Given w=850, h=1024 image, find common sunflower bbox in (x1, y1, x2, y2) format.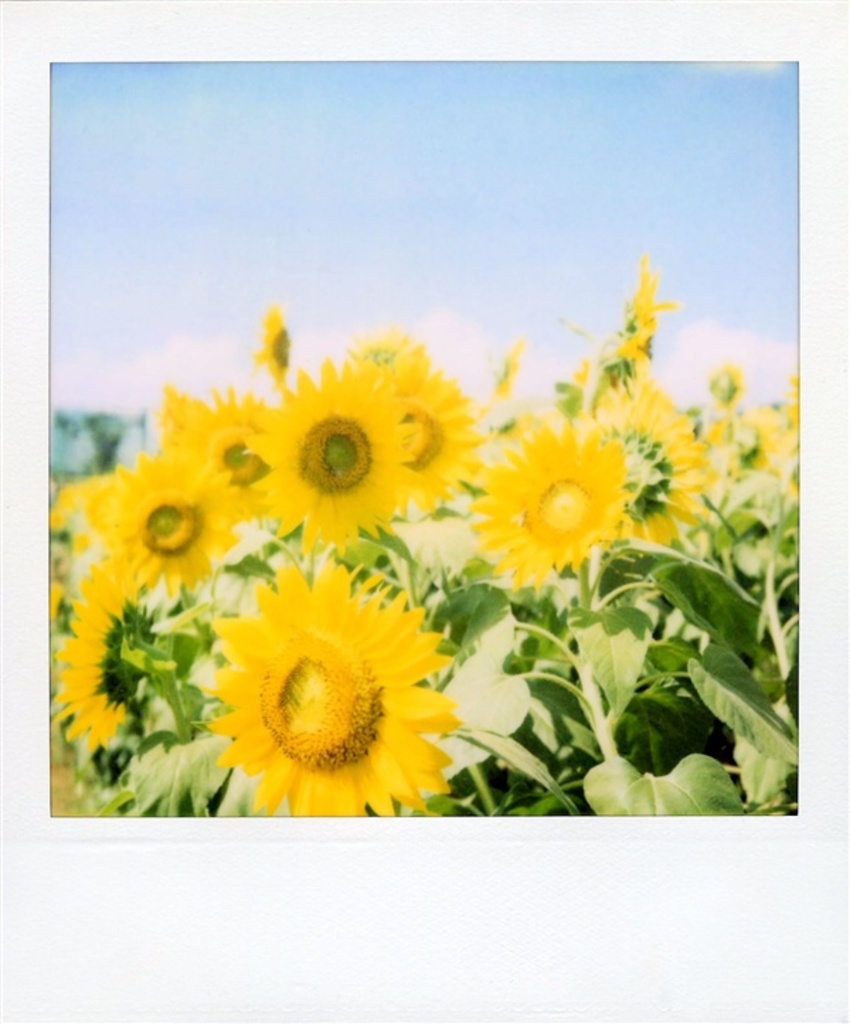
(579, 401, 718, 557).
